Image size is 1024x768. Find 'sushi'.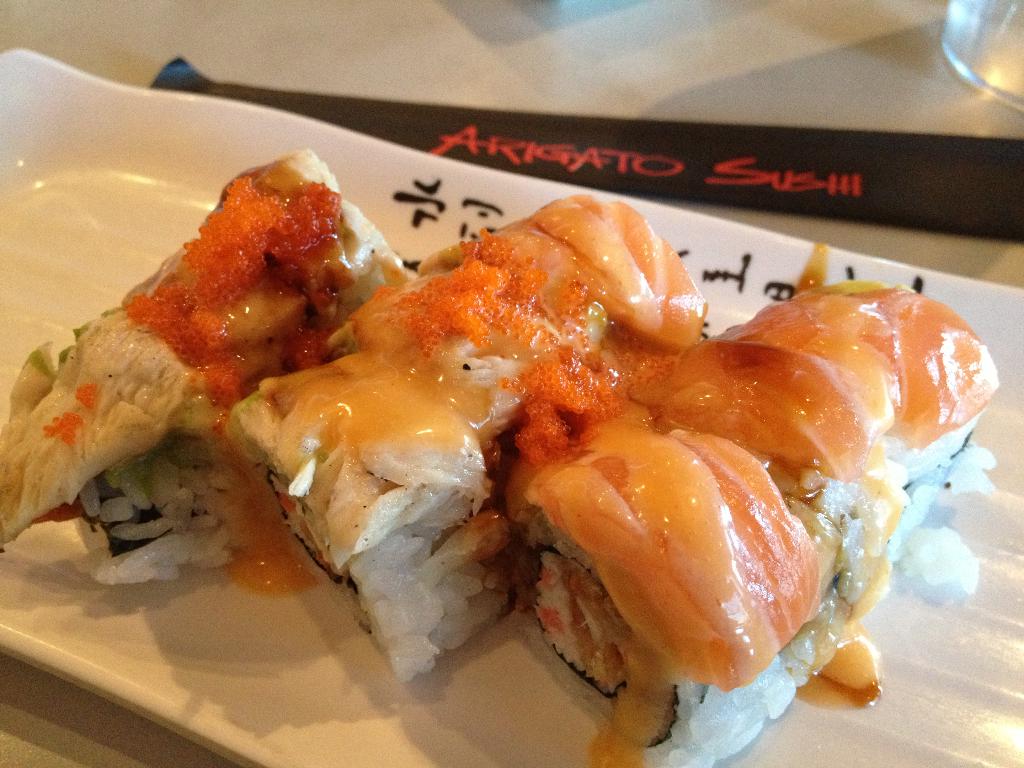
{"left": 0, "top": 154, "right": 422, "bottom": 590}.
